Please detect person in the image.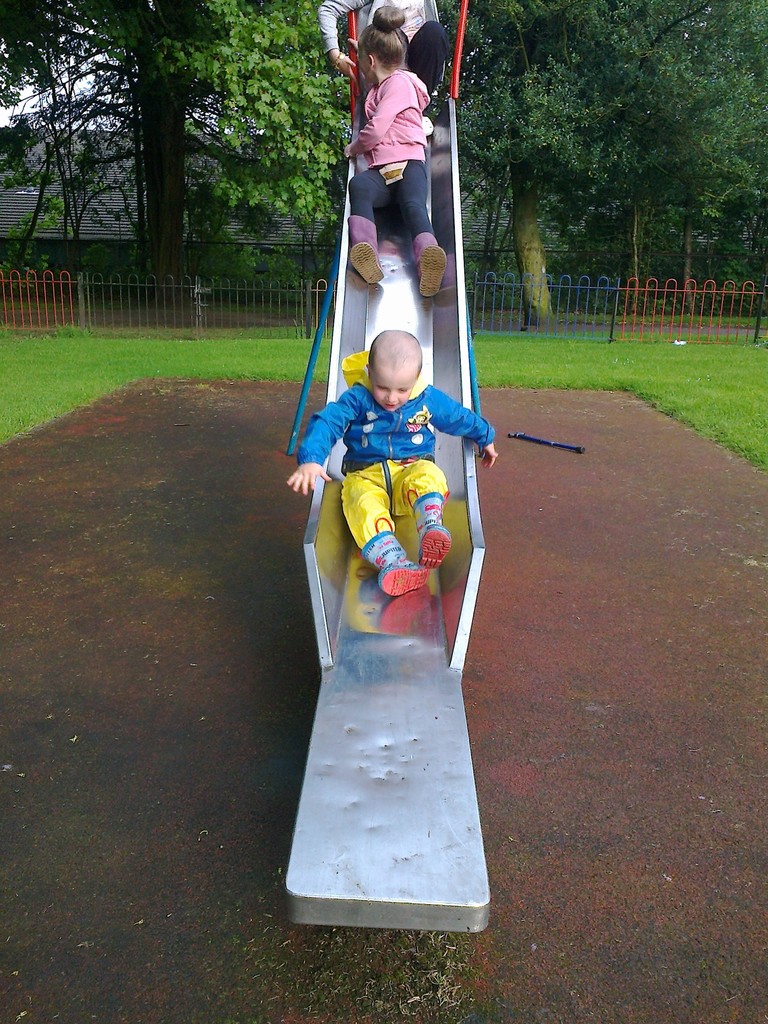
<bbox>342, 0, 449, 309</bbox>.
